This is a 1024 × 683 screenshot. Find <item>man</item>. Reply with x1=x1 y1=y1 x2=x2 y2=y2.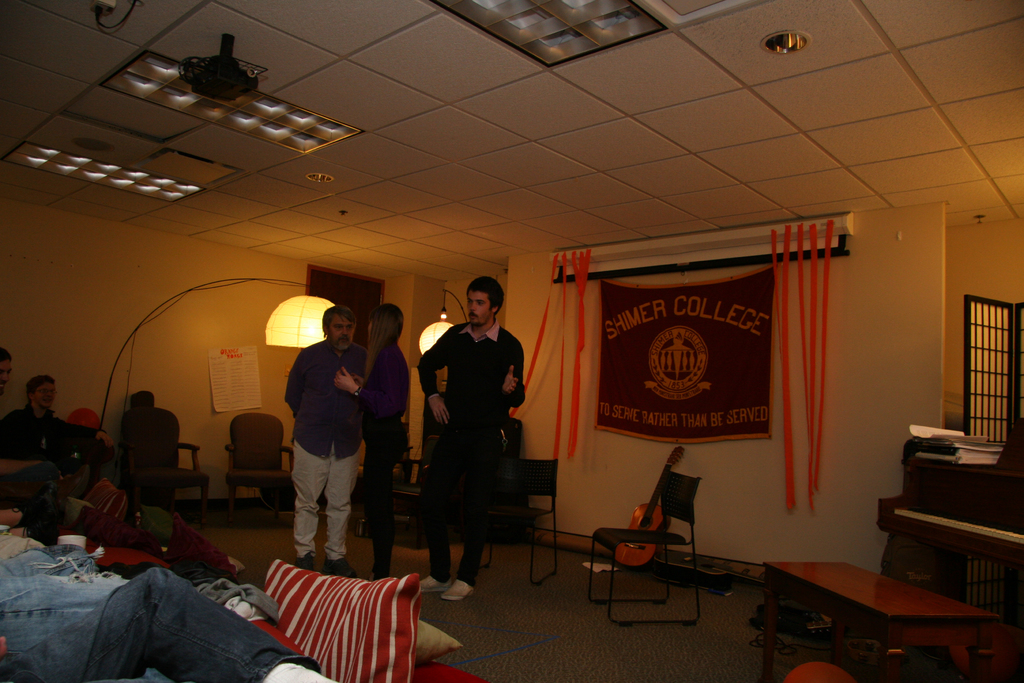
x1=417 y1=289 x2=531 y2=580.
